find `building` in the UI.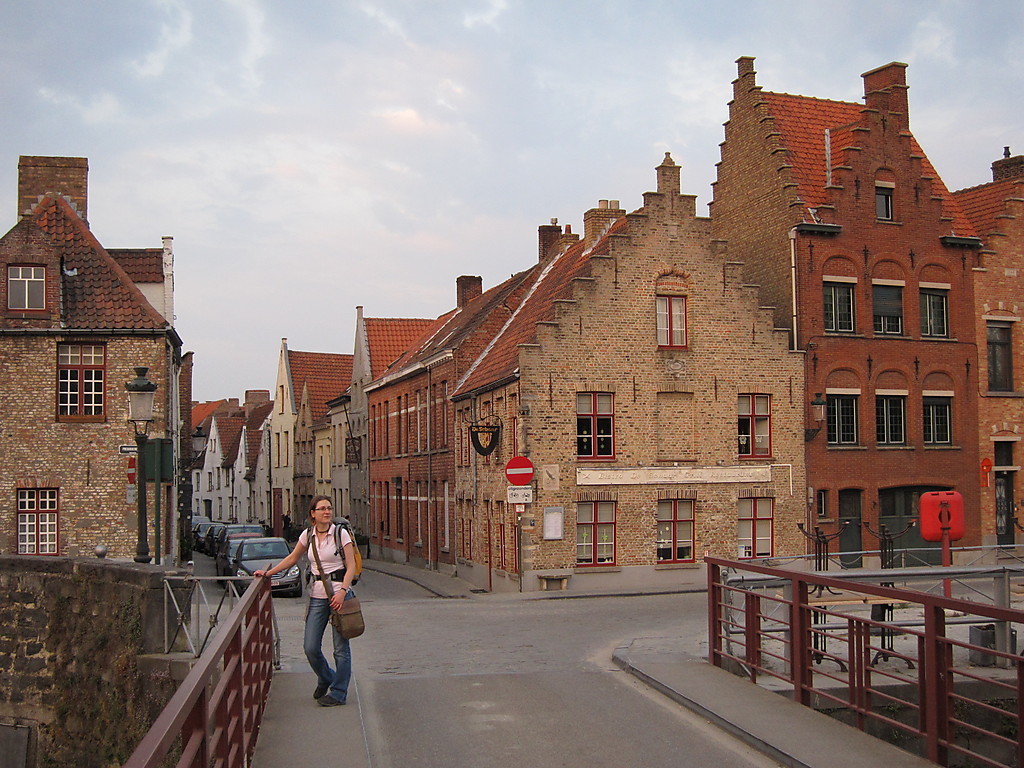
UI element at 953, 146, 1023, 563.
